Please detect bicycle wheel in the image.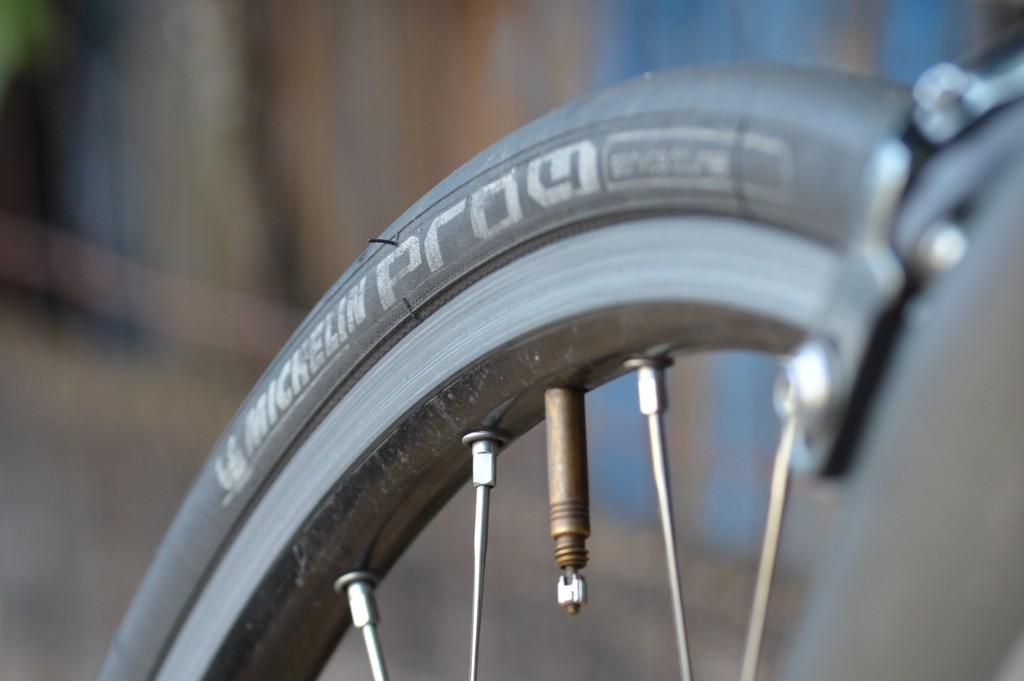
detection(146, 32, 980, 669).
